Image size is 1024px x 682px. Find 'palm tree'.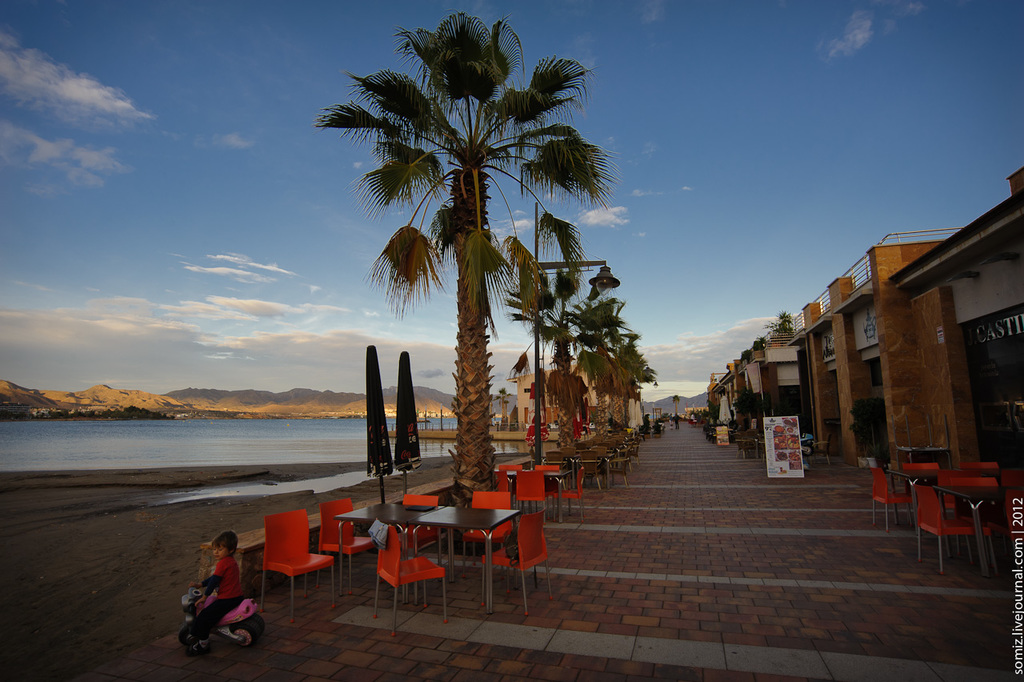
box=[532, 308, 611, 451].
